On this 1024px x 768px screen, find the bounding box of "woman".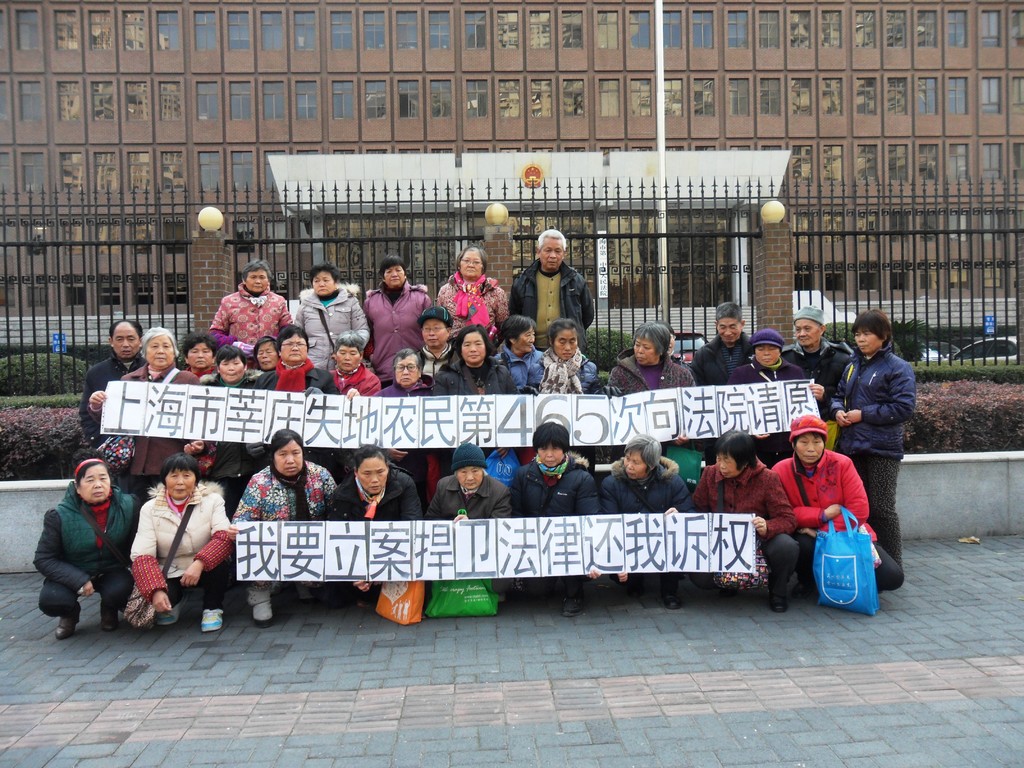
Bounding box: box(431, 325, 522, 483).
